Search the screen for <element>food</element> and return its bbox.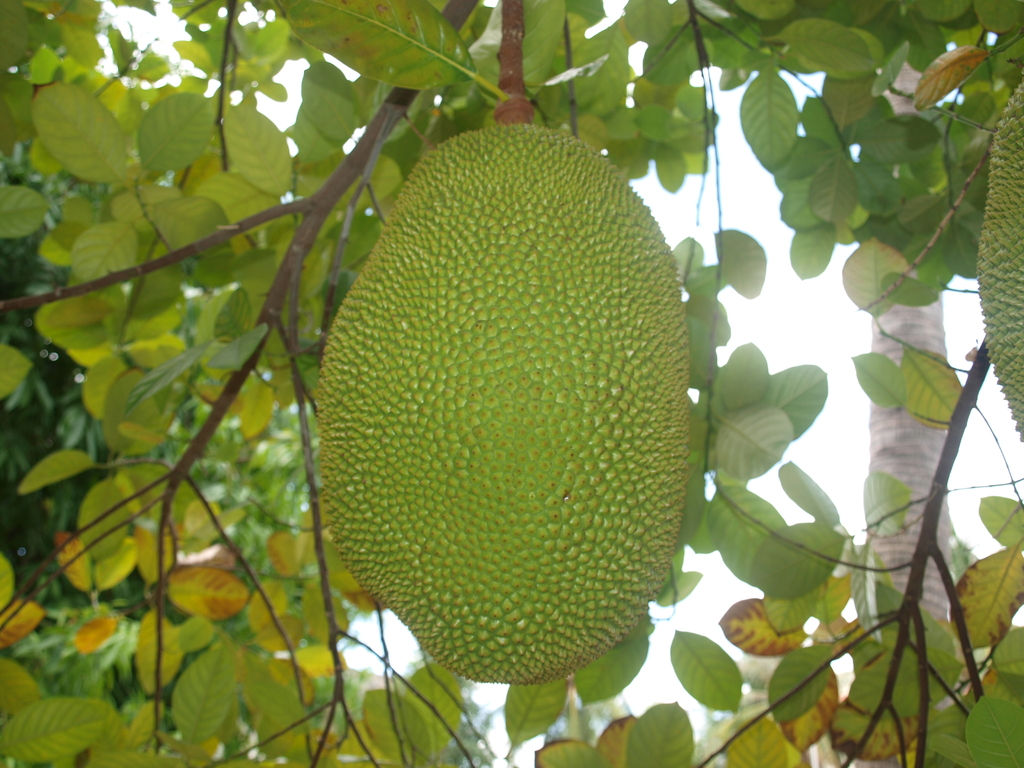
Found: region(330, 147, 703, 677).
